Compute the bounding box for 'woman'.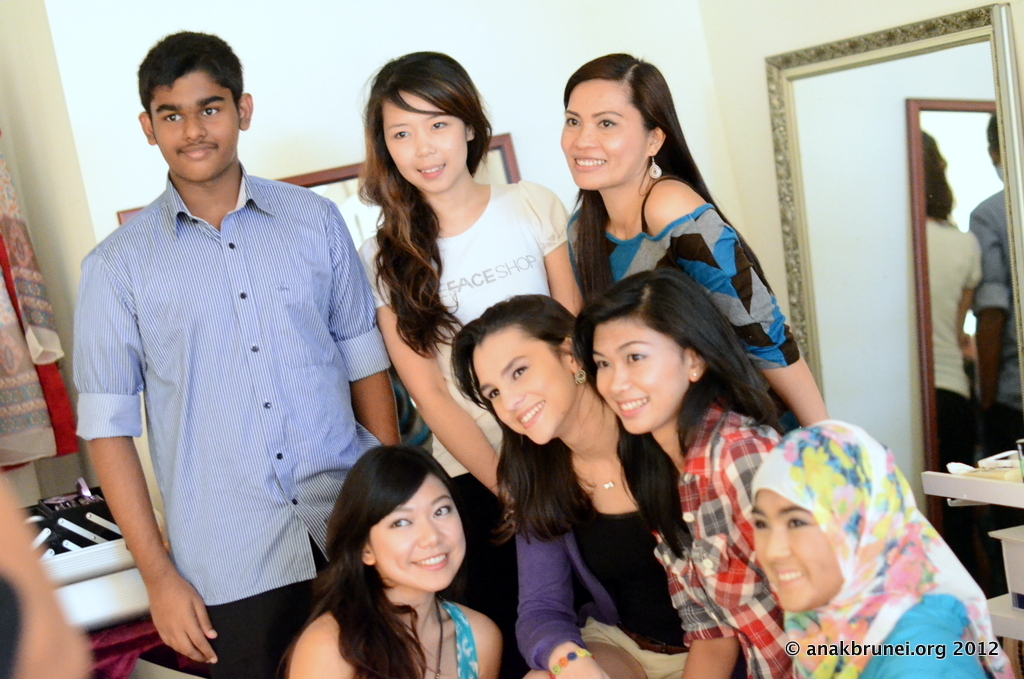
BBox(280, 443, 499, 678).
